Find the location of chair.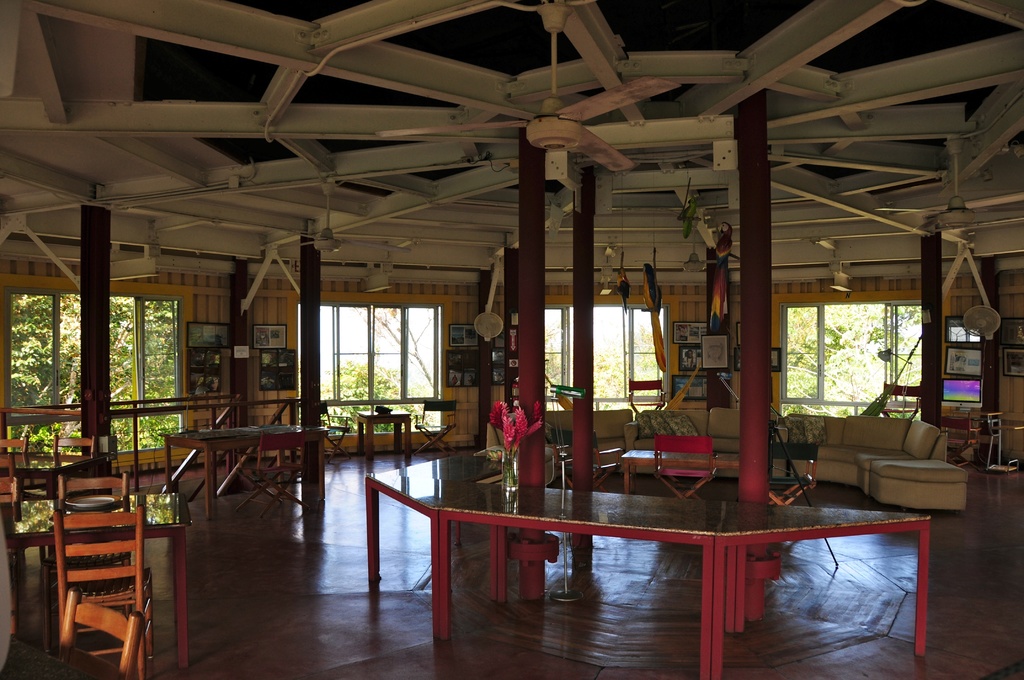
Location: [419,398,458,457].
